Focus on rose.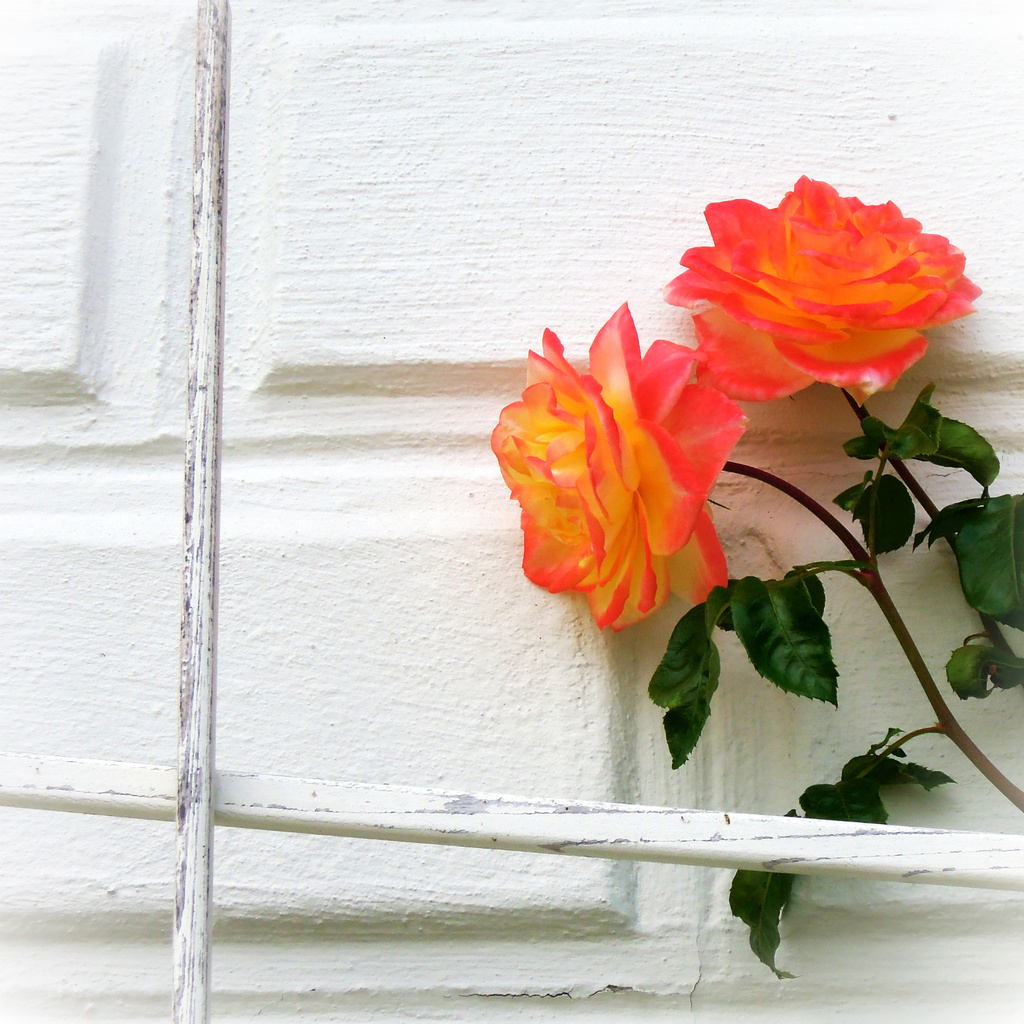
Focused at (486,304,748,631).
